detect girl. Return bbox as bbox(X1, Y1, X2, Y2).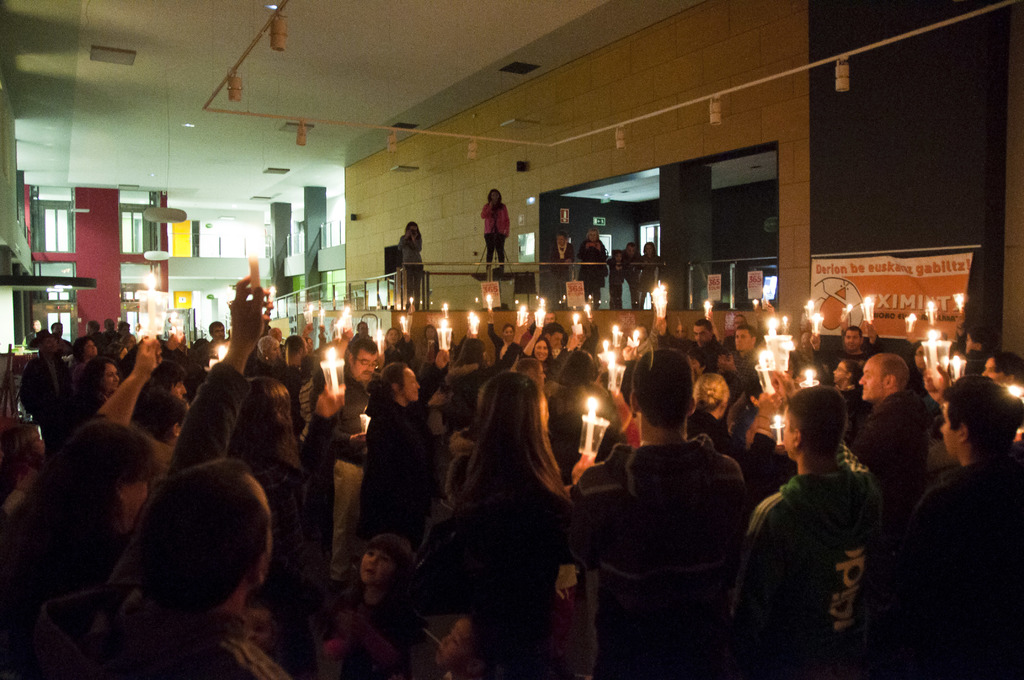
bbox(399, 222, 424, 314).
